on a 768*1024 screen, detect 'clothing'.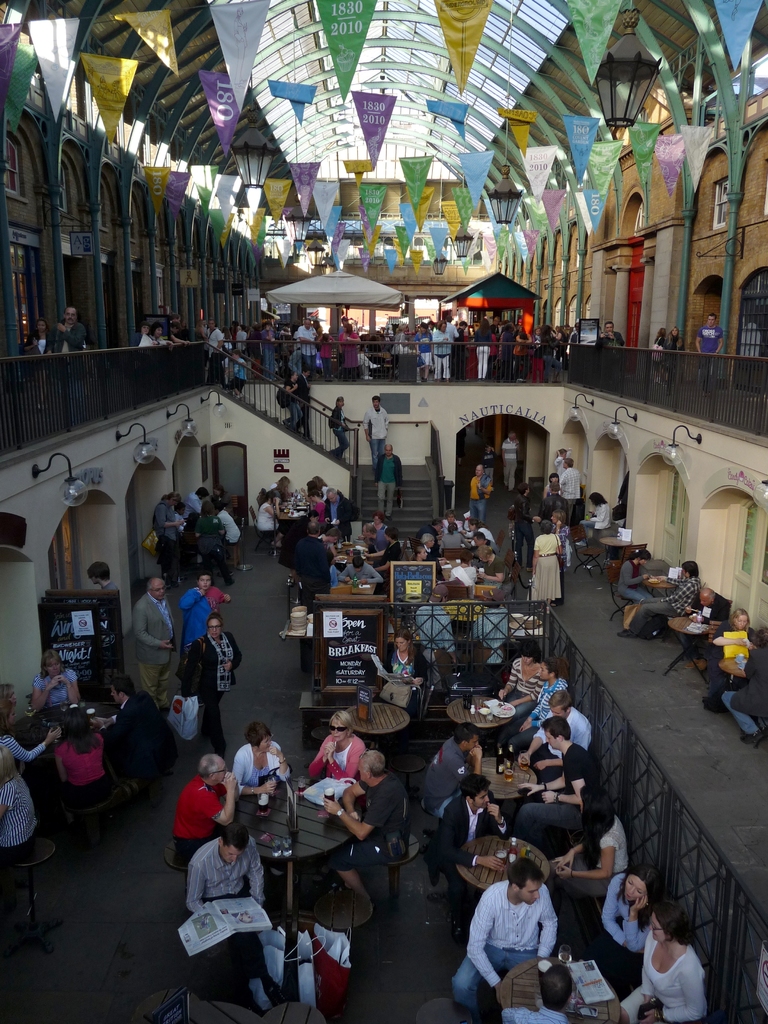
crop(0, 733, 51, 765).
